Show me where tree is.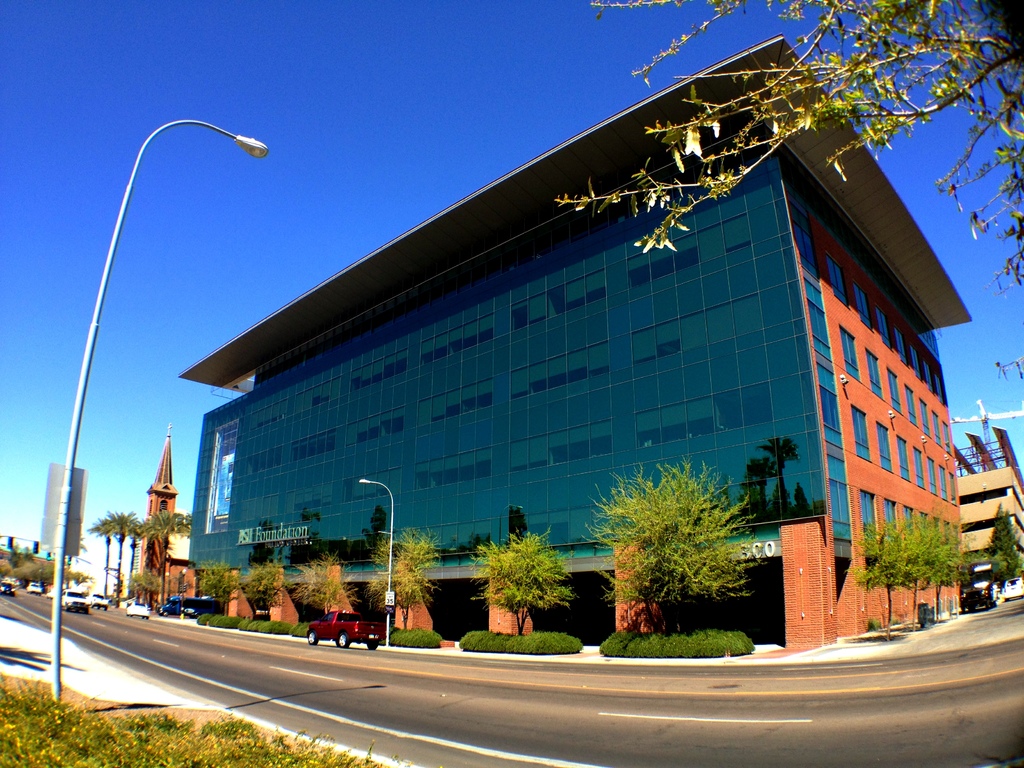
tree is at <box>952,534,985,584</box>.
